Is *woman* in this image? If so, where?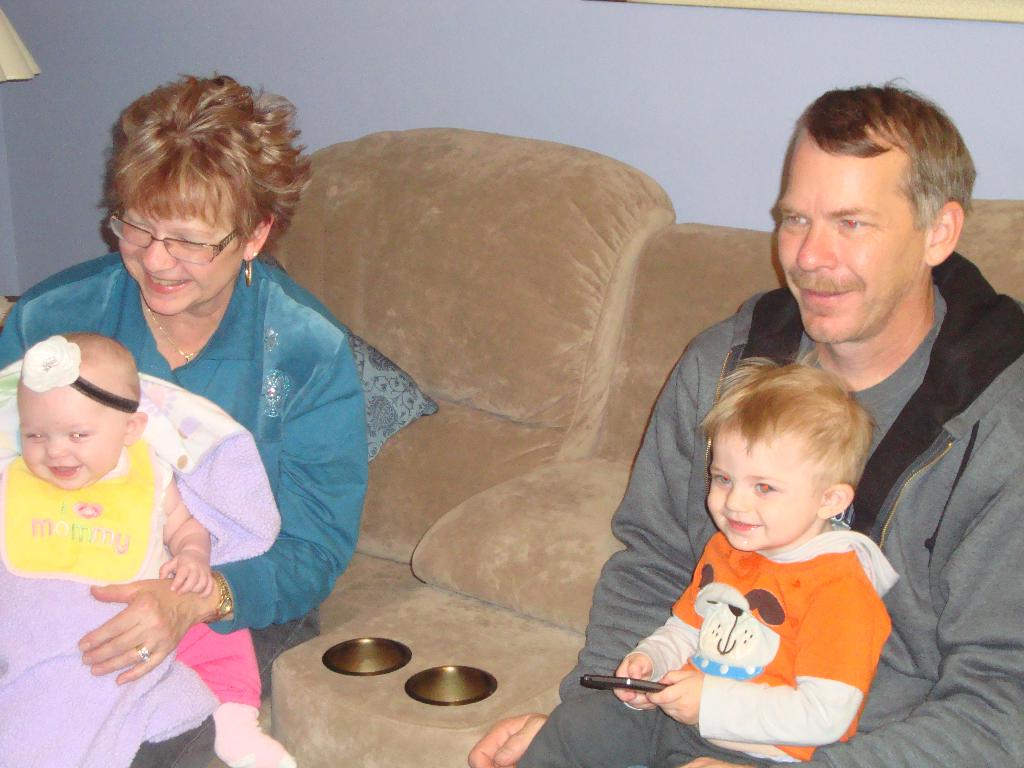
Yes, at 0, 79, 361, 767.
